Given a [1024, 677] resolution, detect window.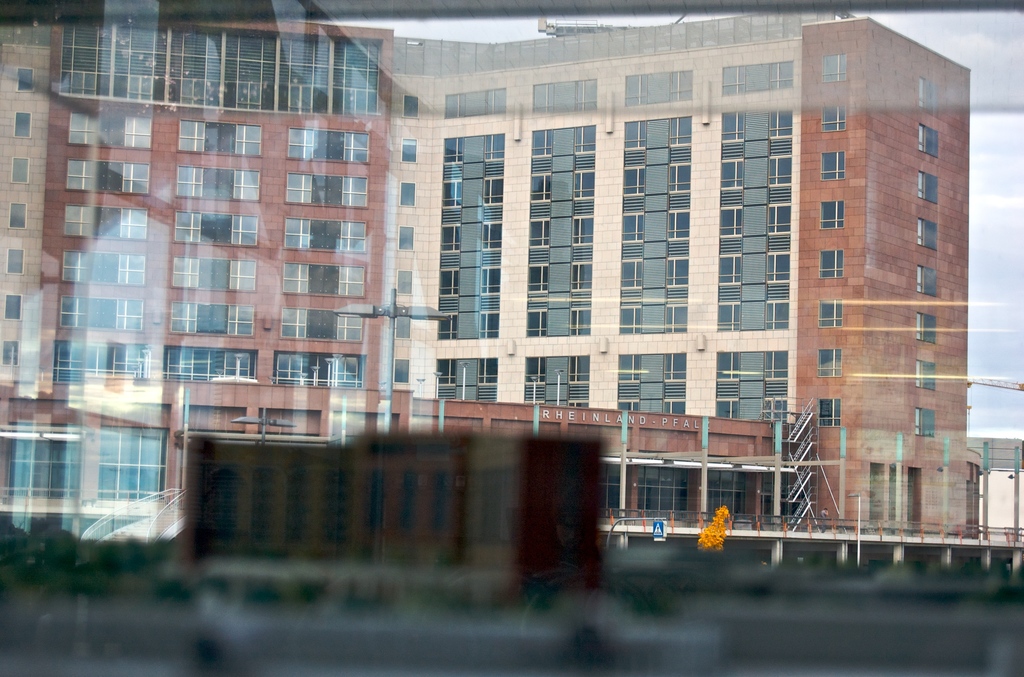
Rect(166, 298, 254, 341).
